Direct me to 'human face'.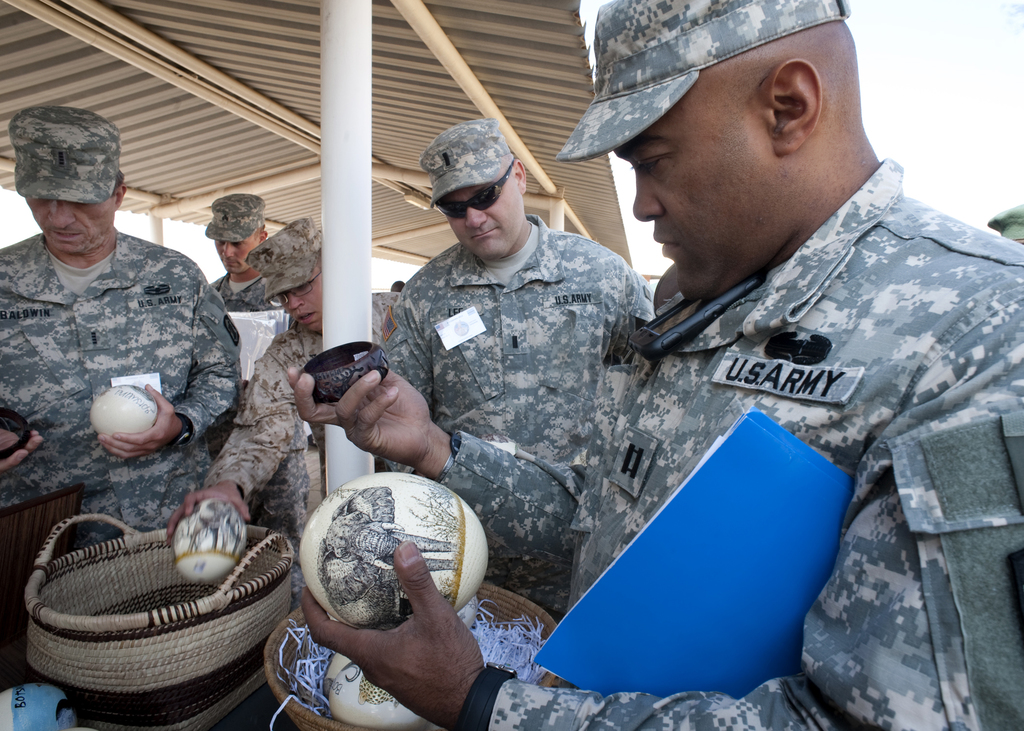
Direction: (left=627, top=56, right=783, bottom=306).
